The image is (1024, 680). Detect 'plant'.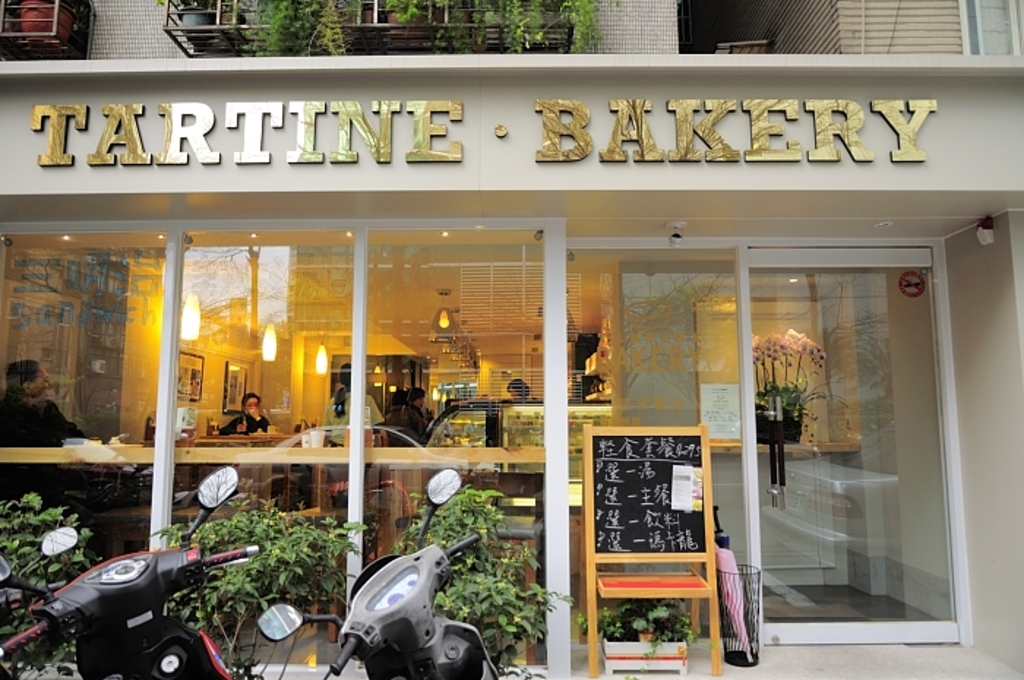
Detection: [left=148, top=490, right=357, bottom=679].
